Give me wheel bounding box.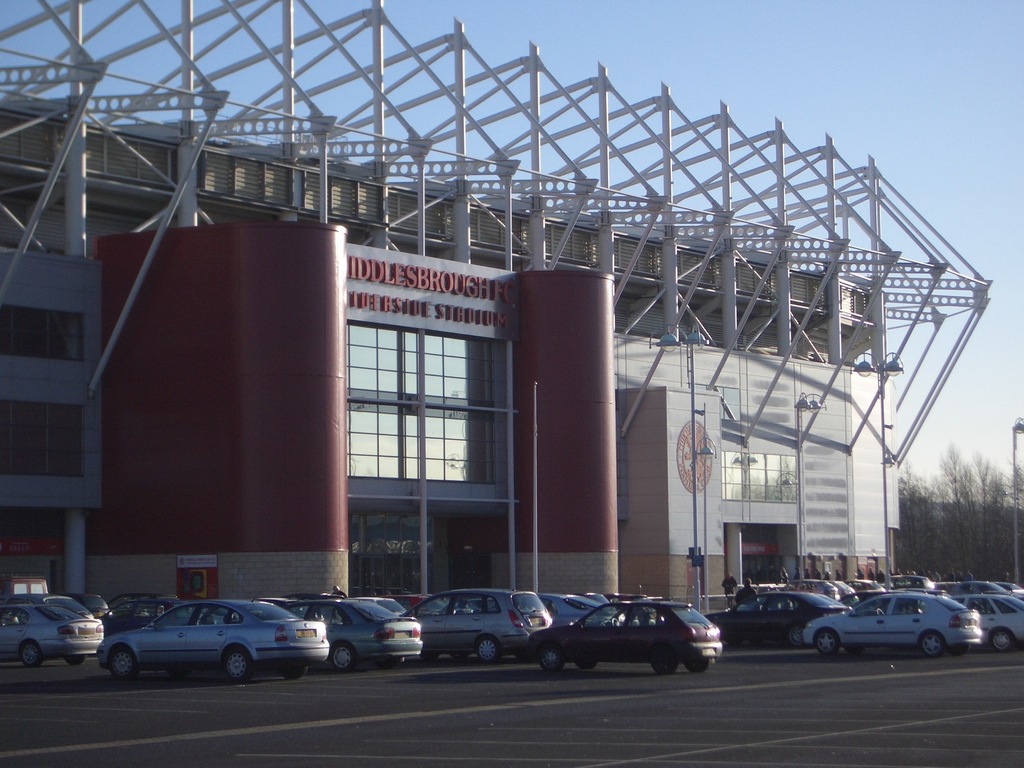
region(471, 631, 502, 664).
